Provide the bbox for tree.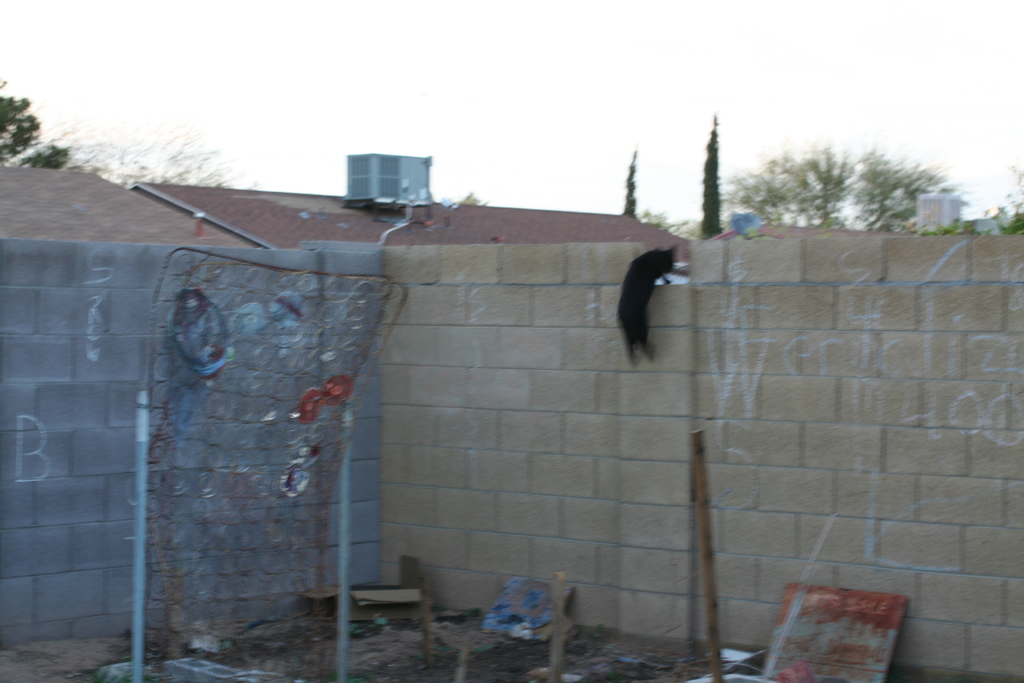
[x1=70, y1=131, x2=246, y2=186].
